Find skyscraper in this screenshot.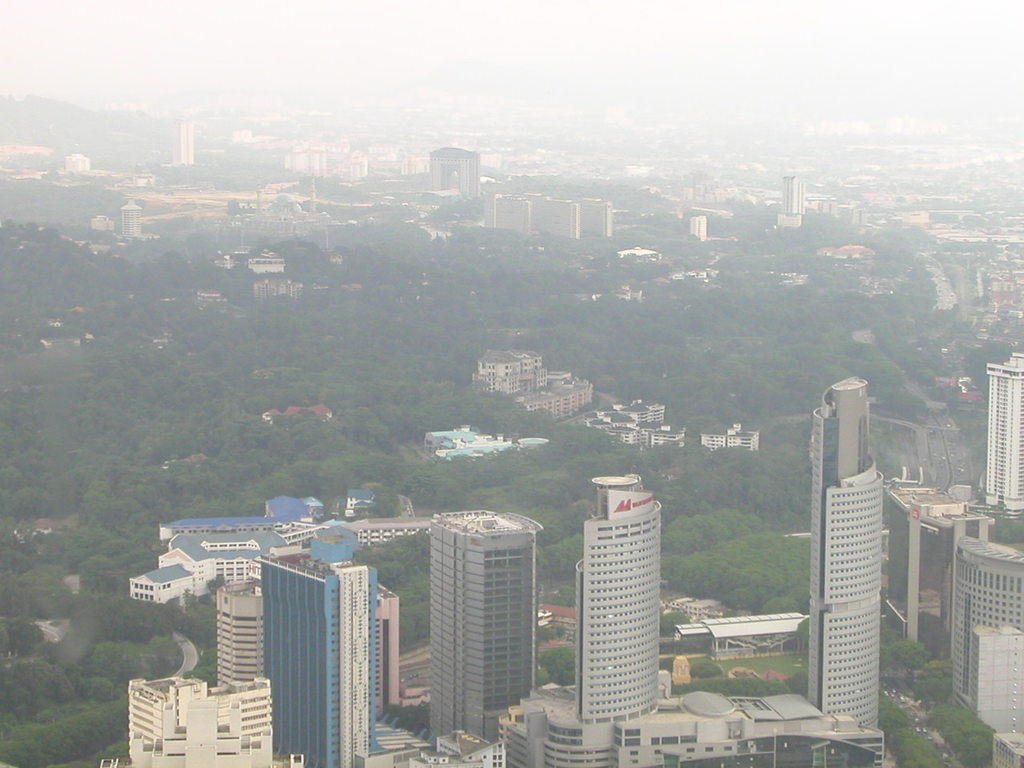
The bounding box for skyscraper is {"x1": 561, "y1": 474, "x2": 682, "y2": 730}.
